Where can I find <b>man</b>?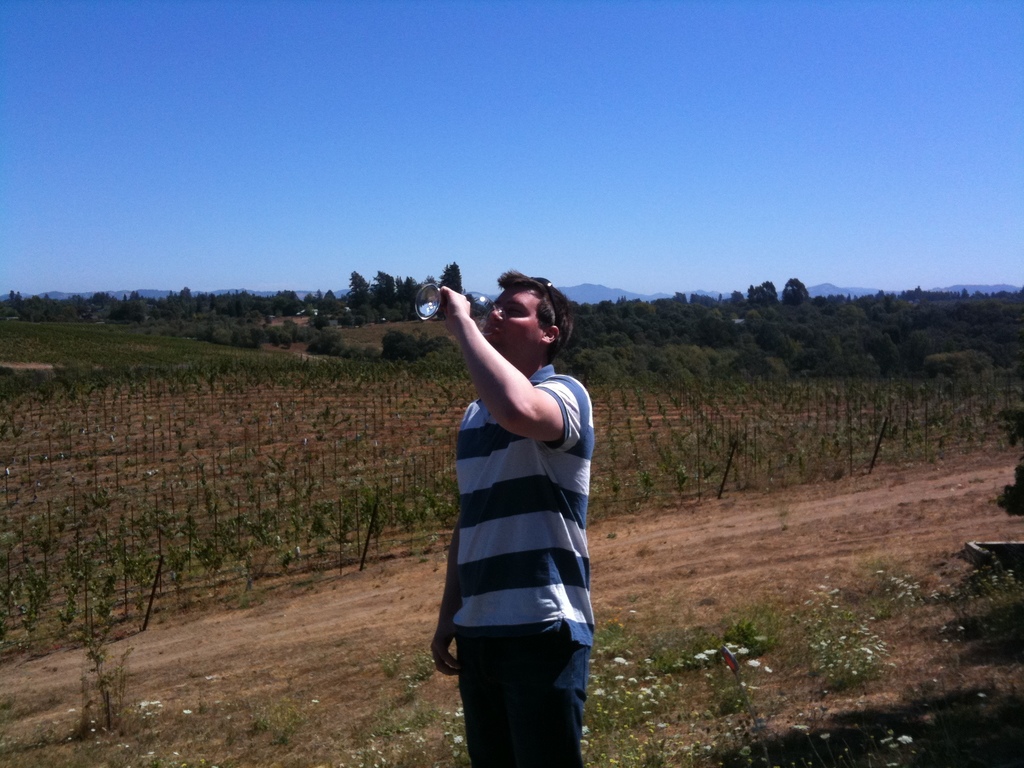
You can find it at rect(416, 256, 607, 765).
